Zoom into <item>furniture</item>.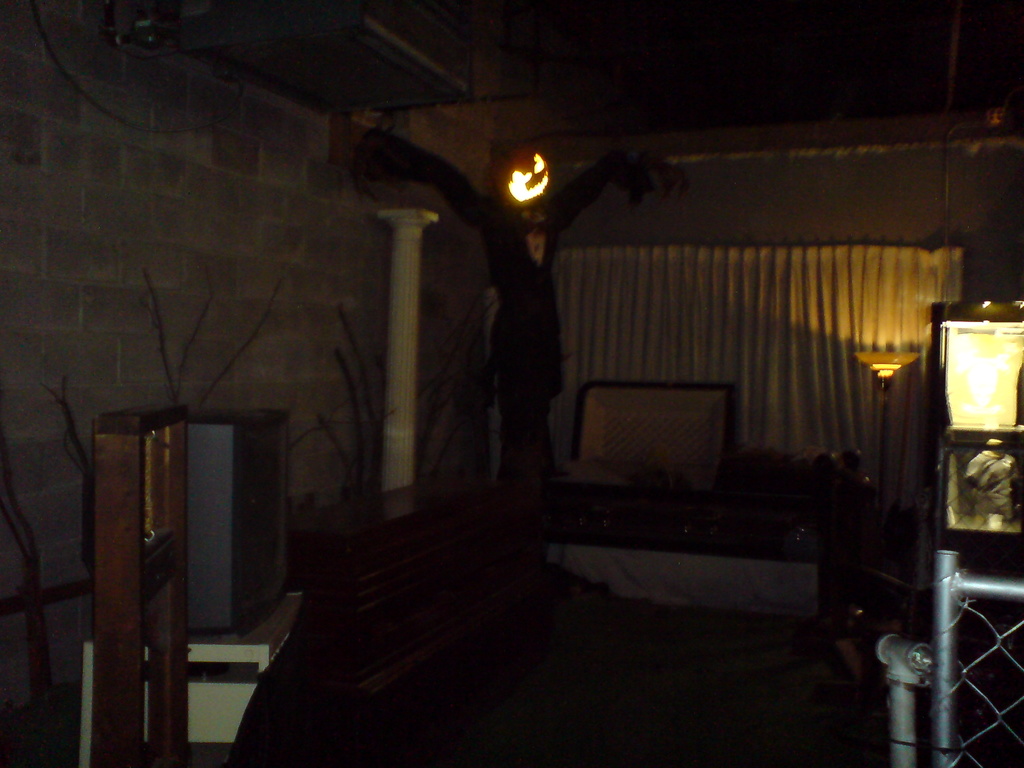
Zoom target: [left=77, top=590, right=304, bottom=764].
